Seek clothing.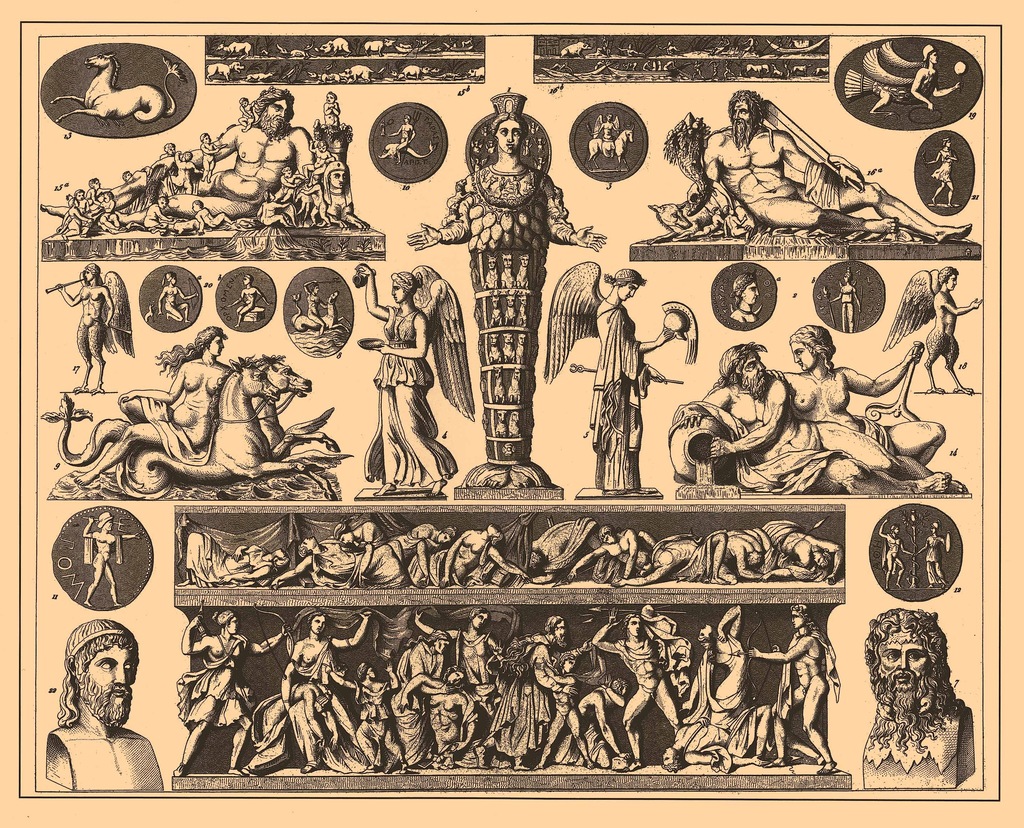
[367, 268, 445, 473].
